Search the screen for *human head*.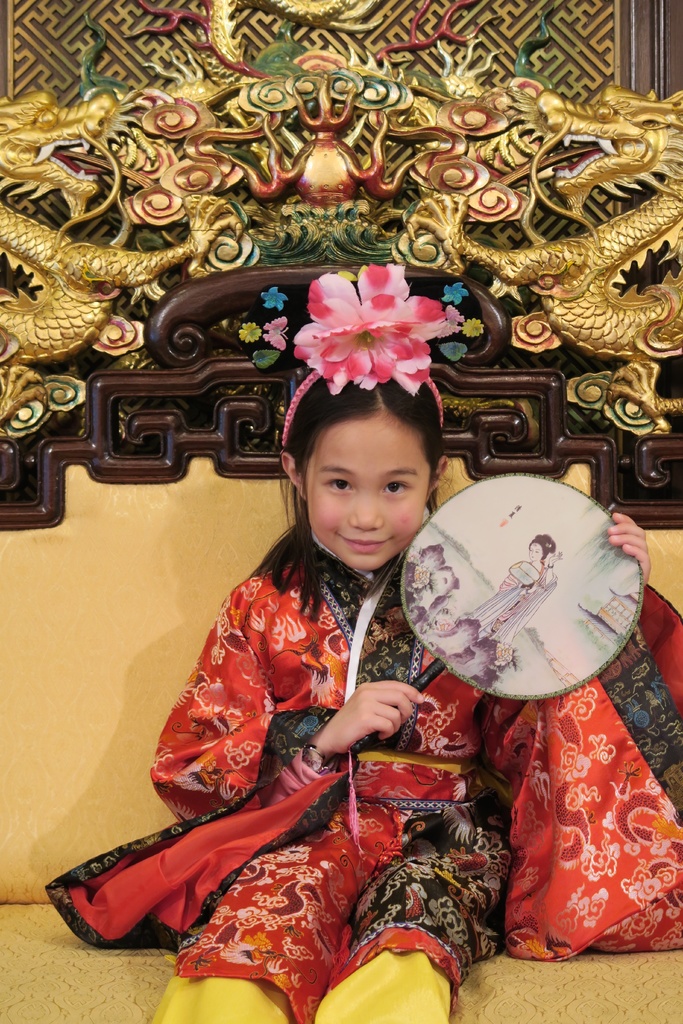
Found at (280, 388, 456, 556).
